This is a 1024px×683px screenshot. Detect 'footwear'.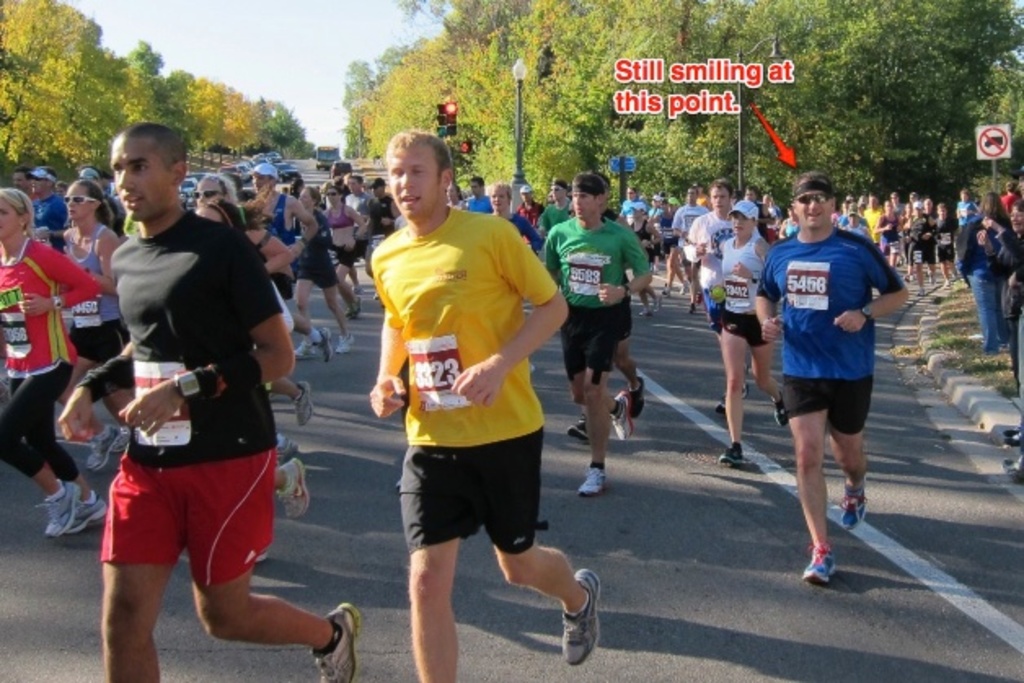
1008 432 1022 448.
